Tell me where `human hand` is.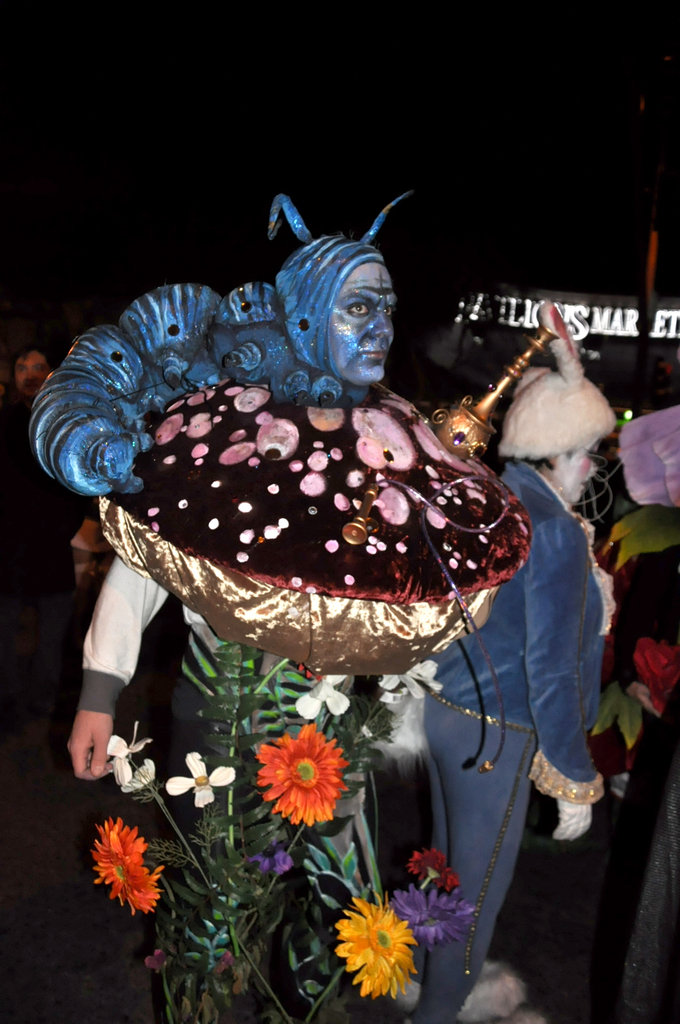
`human hand` is at BBox(54, 715, 116, 799).
